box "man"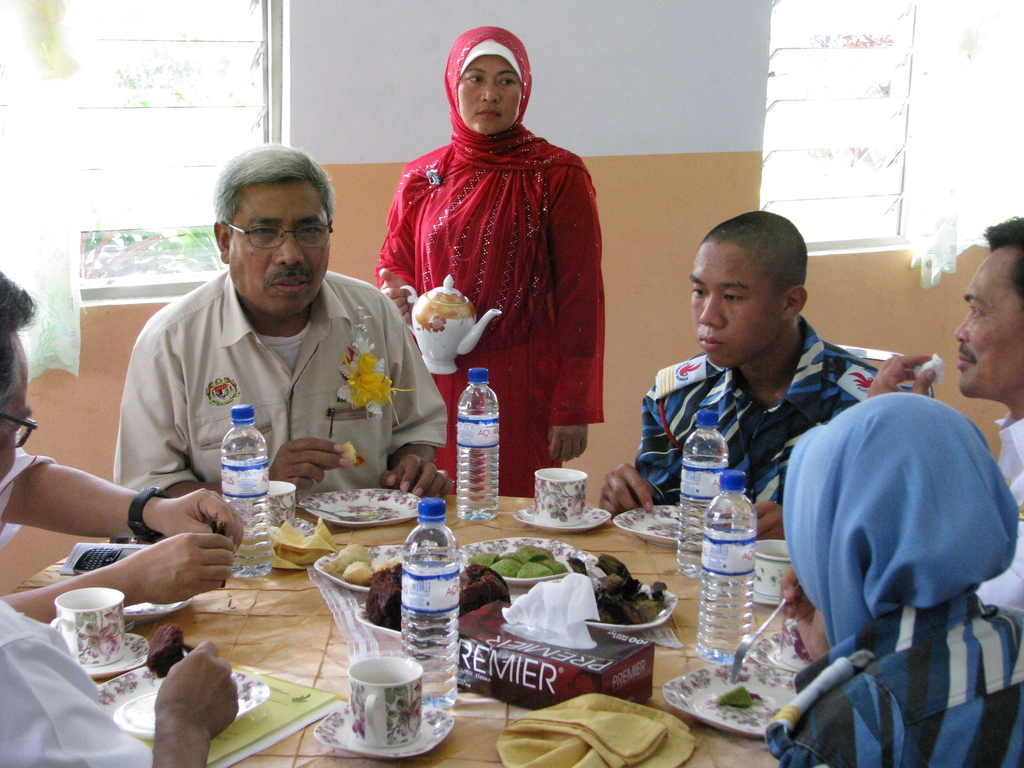
(621, 209, 922, 556)
